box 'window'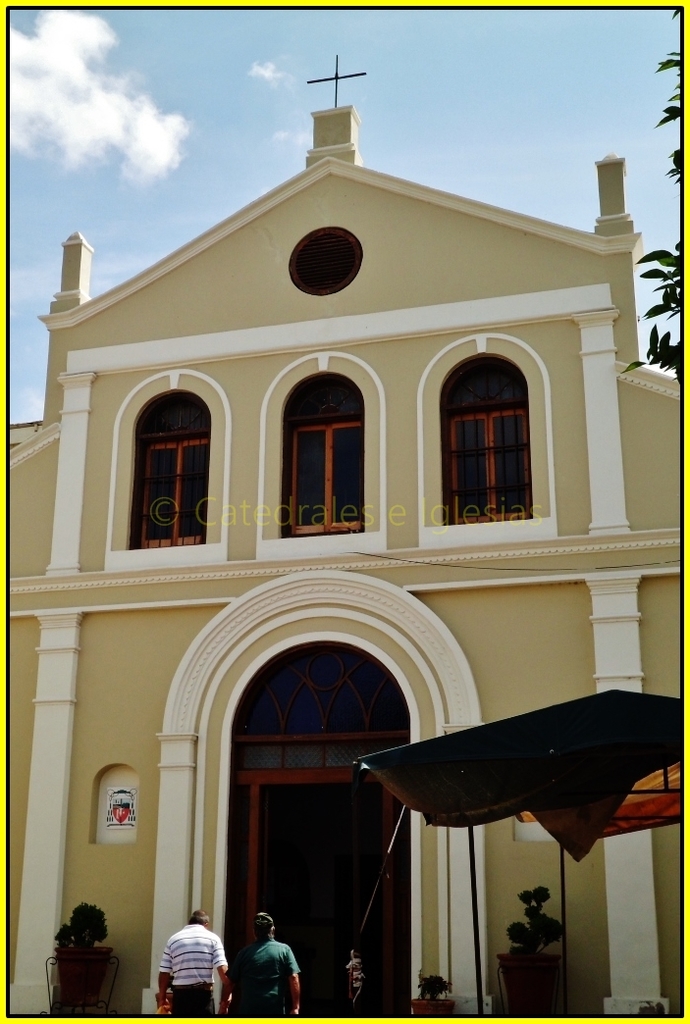
l=125, t=389, r=208, b=551
